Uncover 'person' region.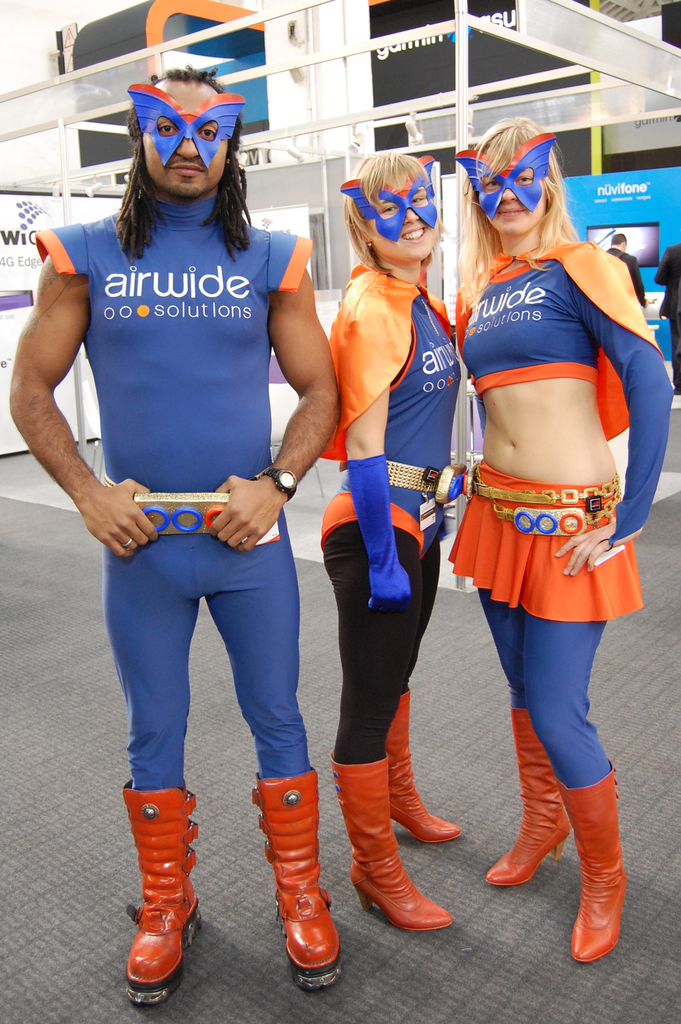
Uncovered: l=320, t=152, r=463, b=934.
